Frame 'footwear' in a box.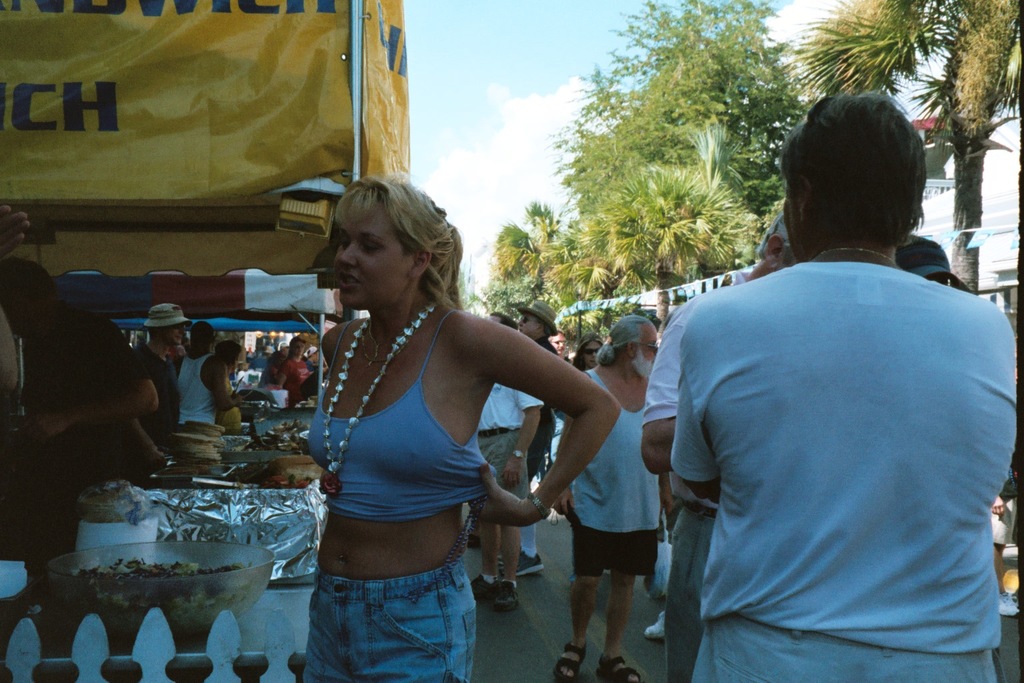
Rect(516, 553, 546, 580).
